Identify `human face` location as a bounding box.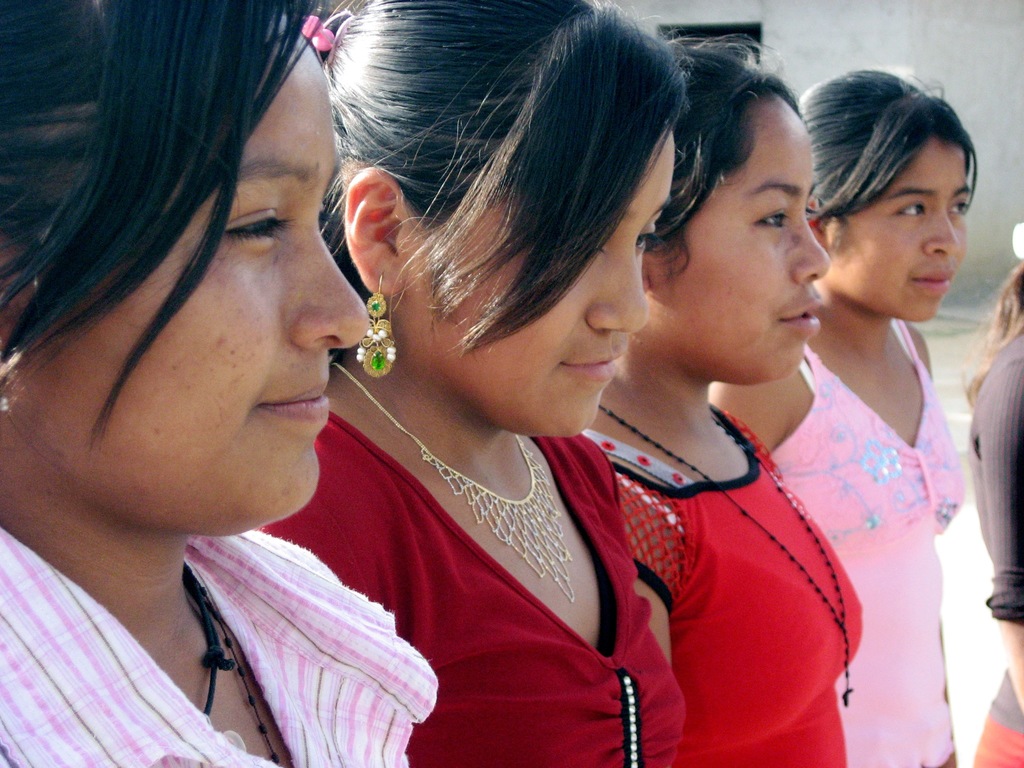
x1=418, y1=131, x2=675, y2=437.
